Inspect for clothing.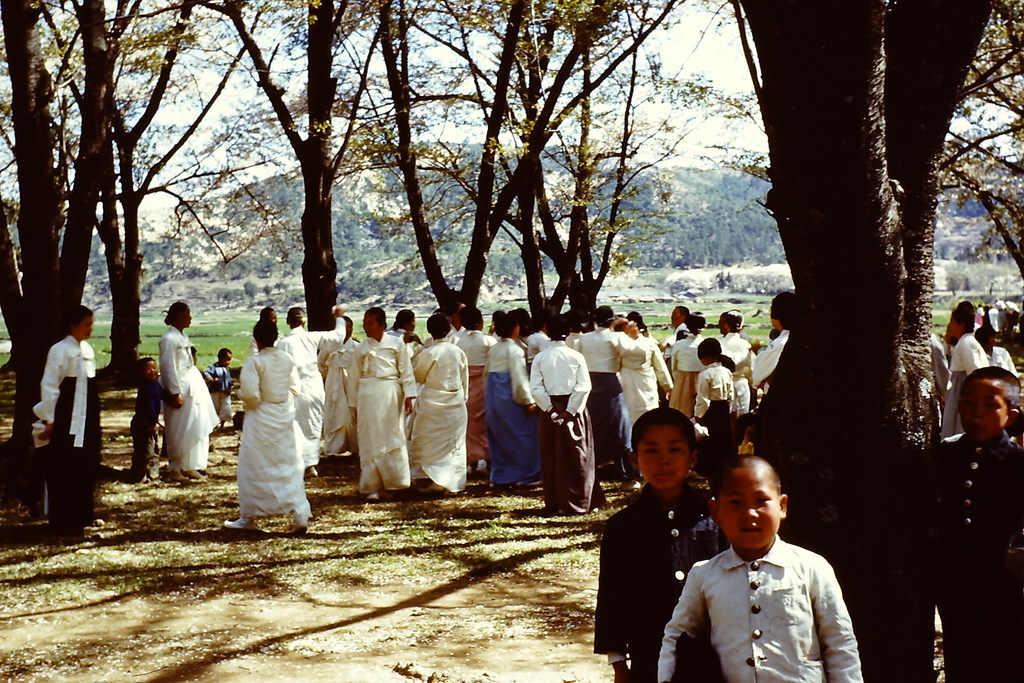
Inspection: left=756, top=336, right=782, bottom=394.
